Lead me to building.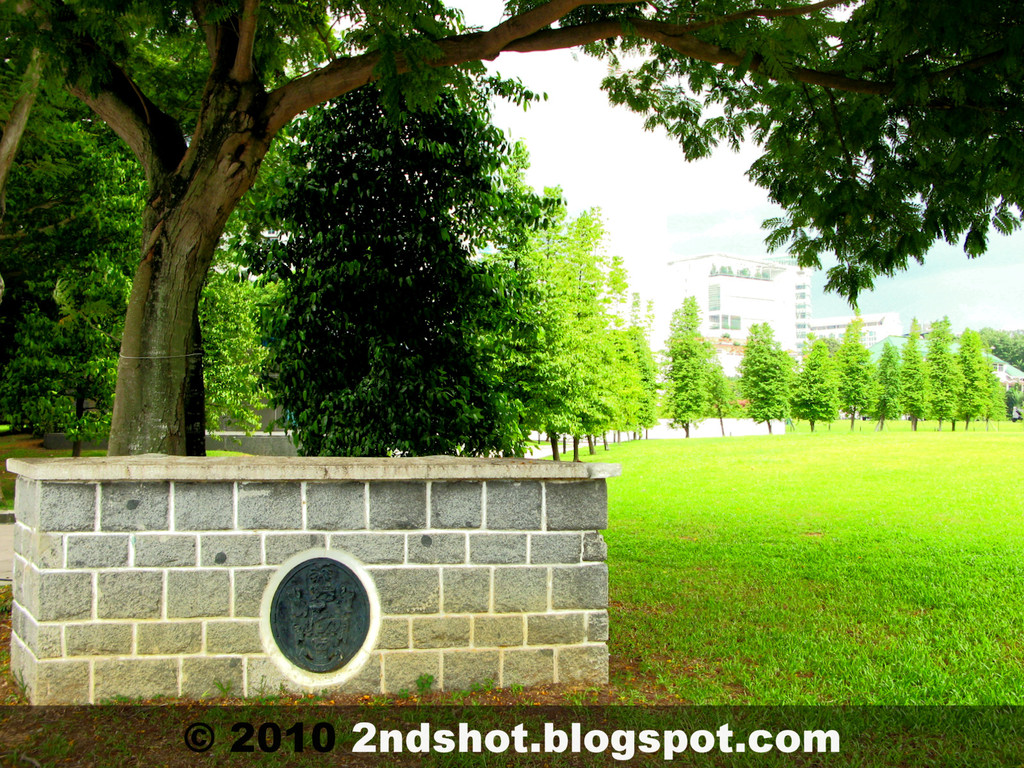
Lead to {"x1": 650, "y1": 253, "x2": 815, "y2": 376}.
